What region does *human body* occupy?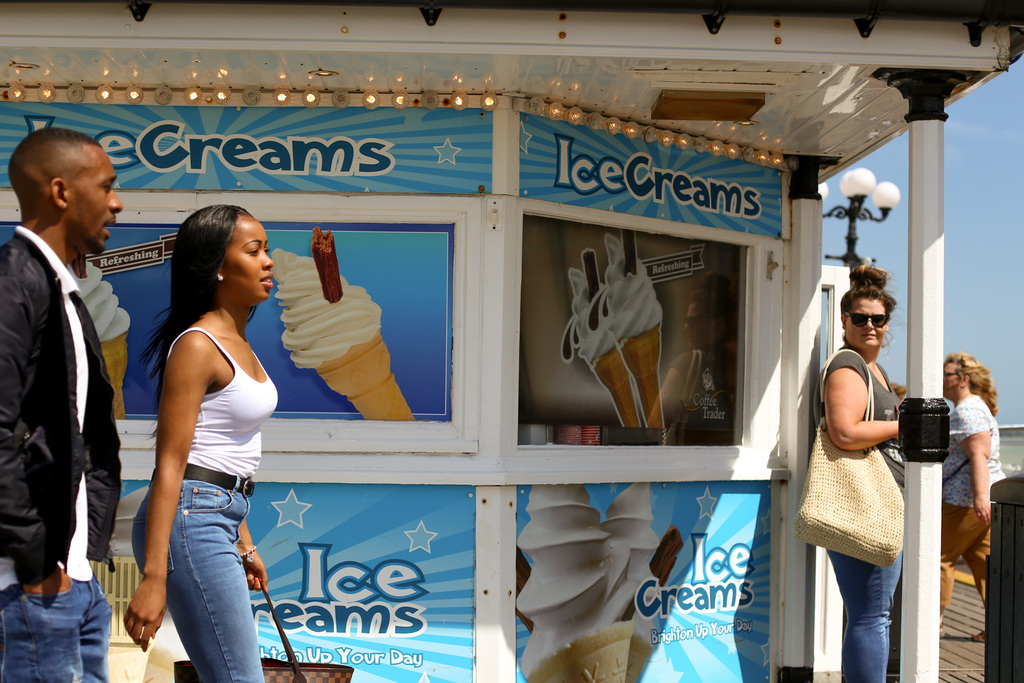
x1=116, y1=195, x2=269, y2=682.
